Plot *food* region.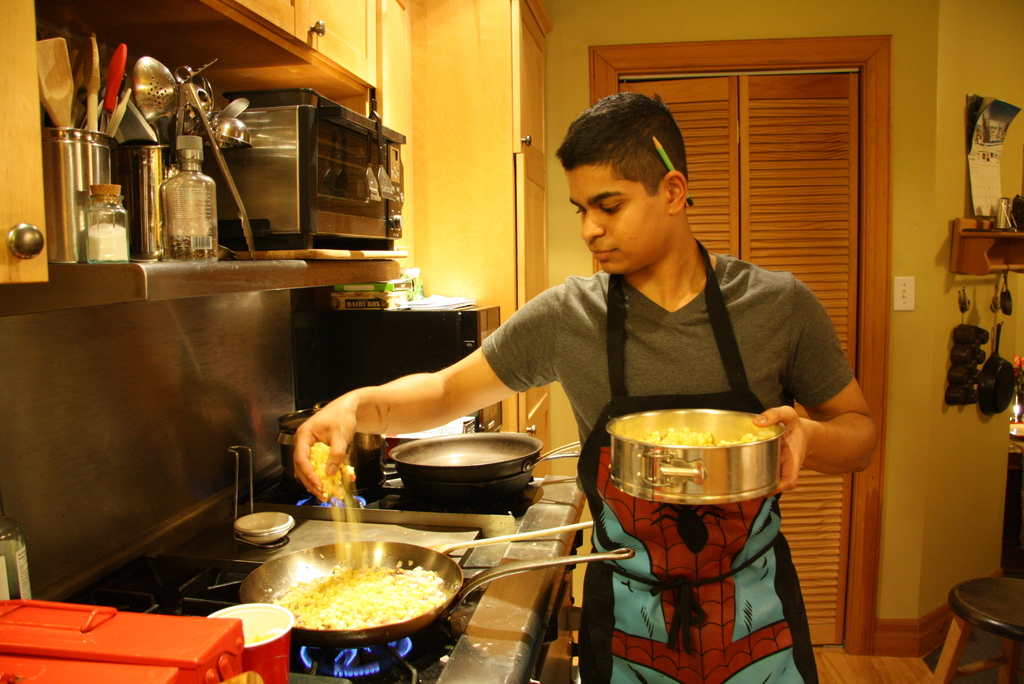
Plotted at 271, 437, 447, 627.
